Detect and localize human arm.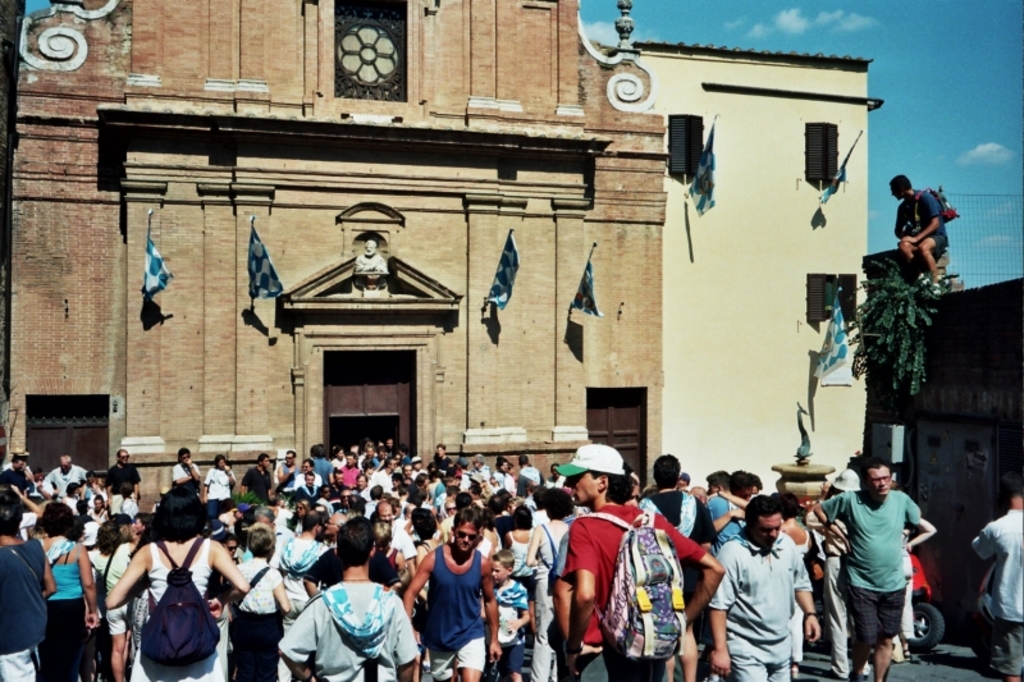
Localized at (x1=221, y1=466, x2=233, y2=489).
